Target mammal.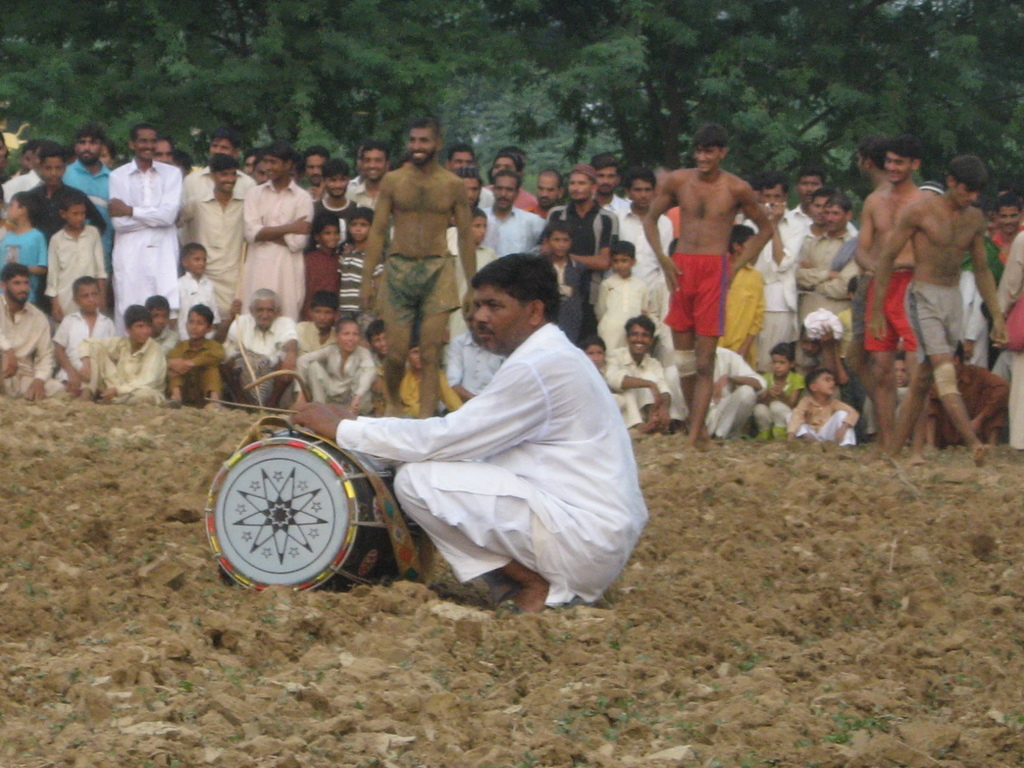
Target region: 181 155 250 283.
